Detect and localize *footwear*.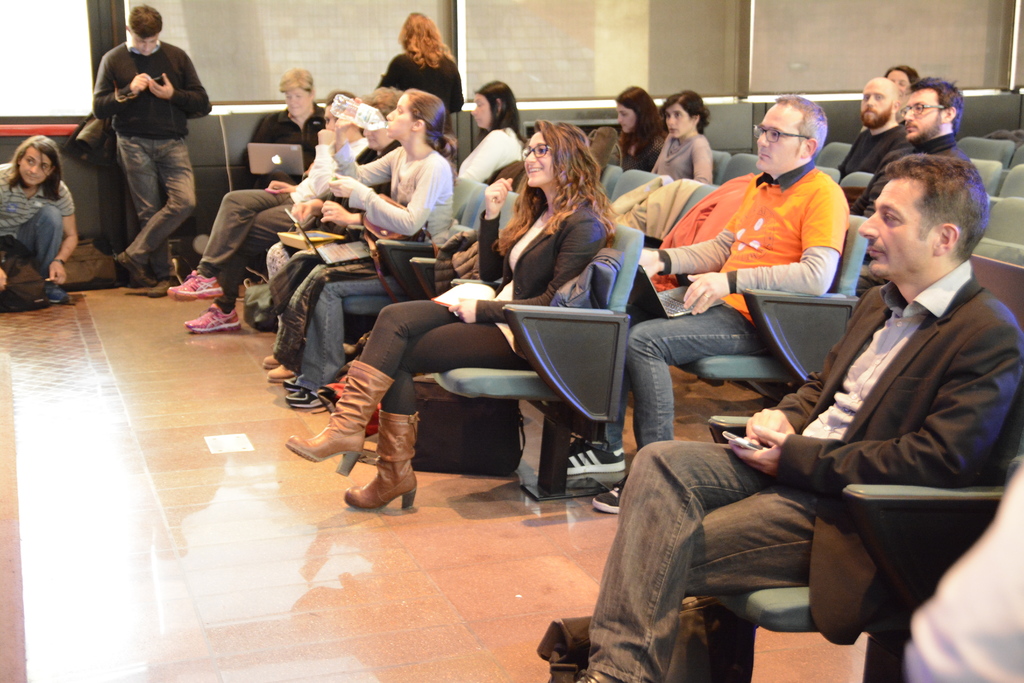
Localized at 48 281 73 306.
